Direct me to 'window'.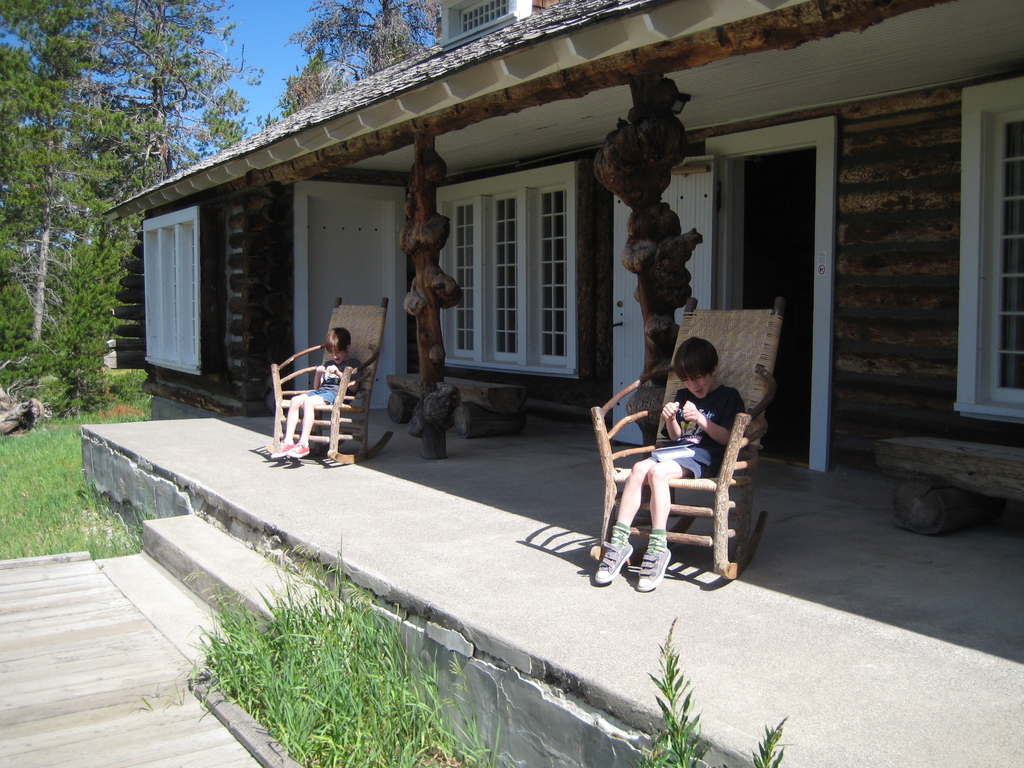
Direction: left=139, top=204, right=205, bottom=372.
